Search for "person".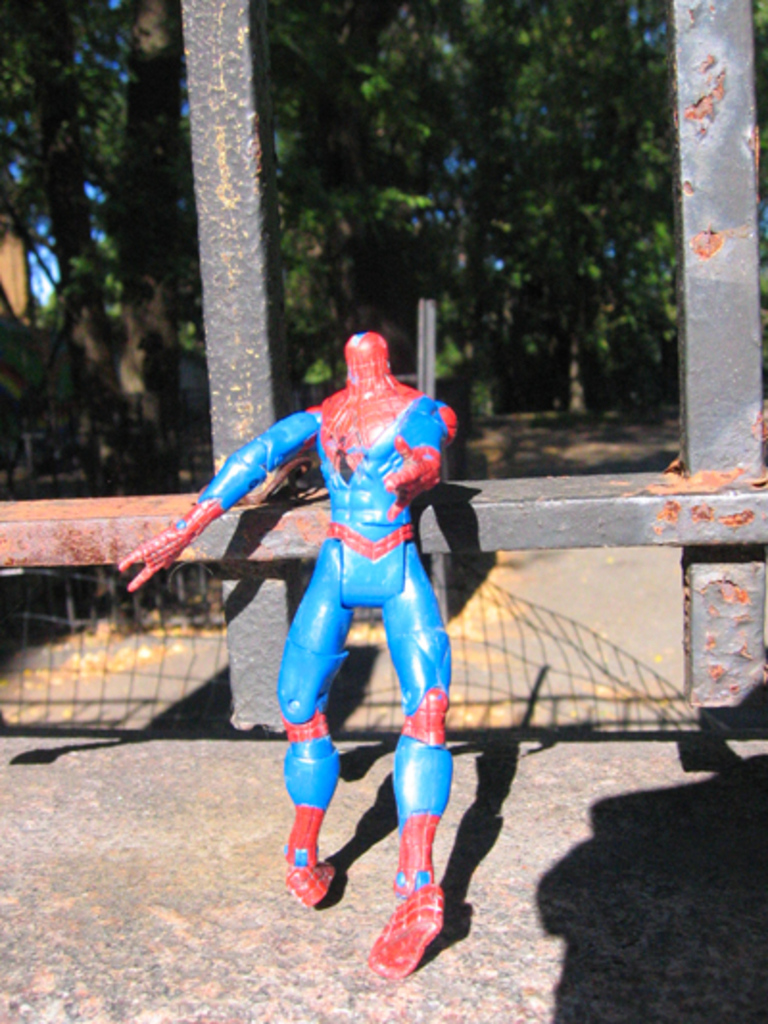
Found at <region>71, 313, 465, 984</region>.
